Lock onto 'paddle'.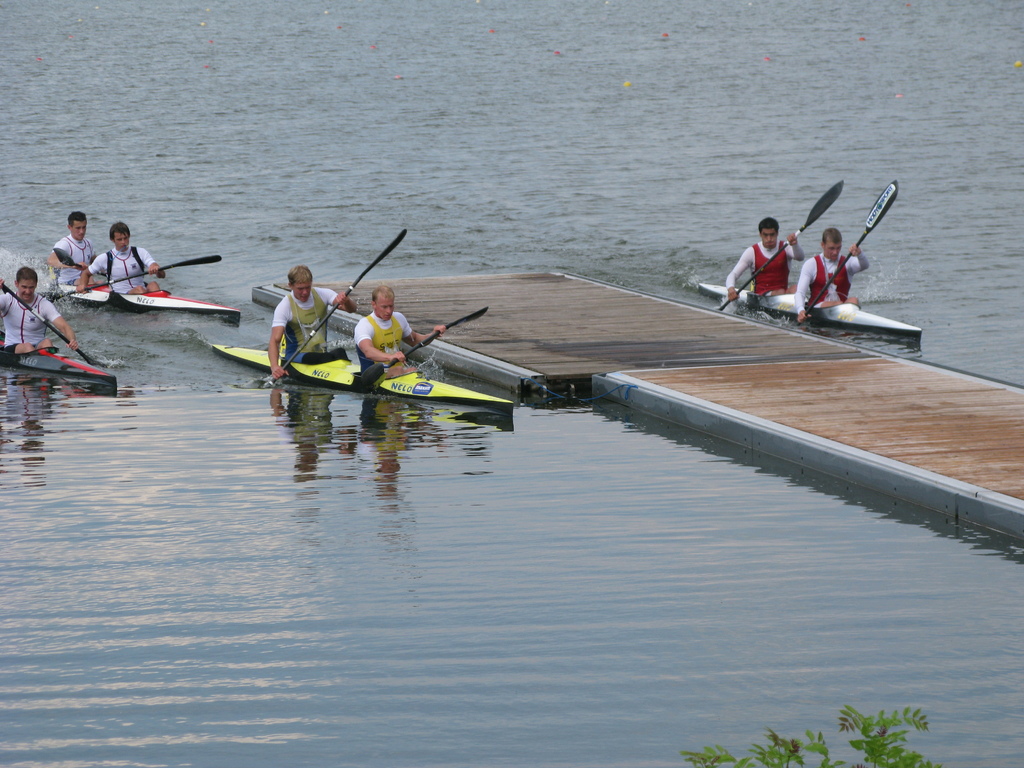
Locked: bbox(268, 225, 408, 386).
